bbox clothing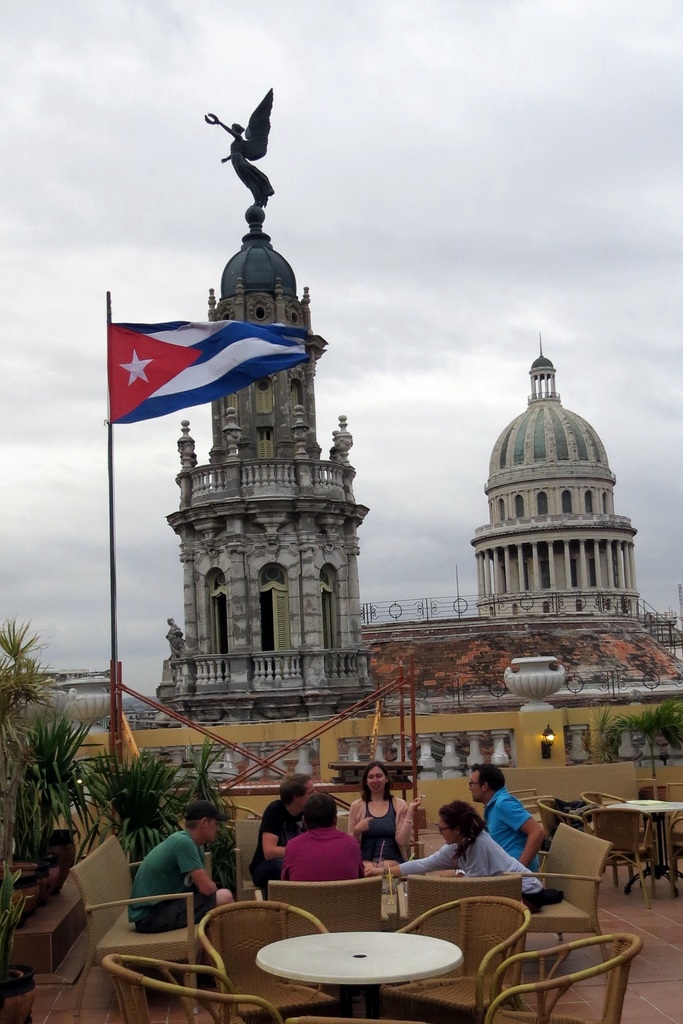
Rect(129, 834, 222, 932)
